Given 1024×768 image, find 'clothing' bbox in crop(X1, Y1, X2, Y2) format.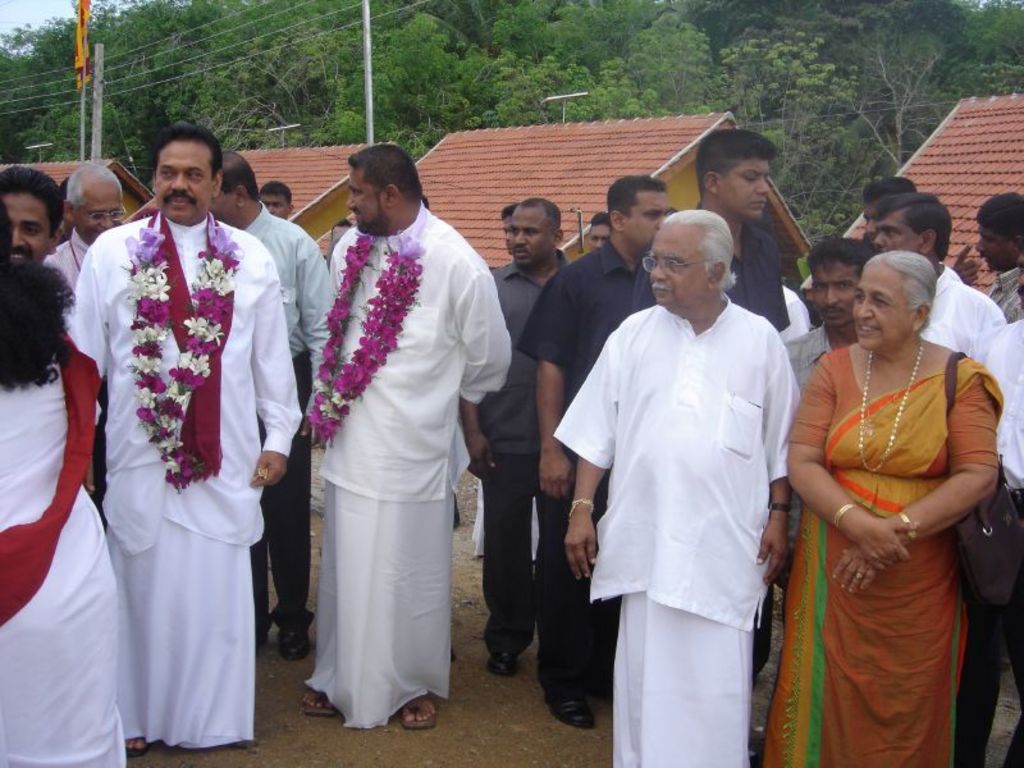
crop(0, 329, 116, 767).
